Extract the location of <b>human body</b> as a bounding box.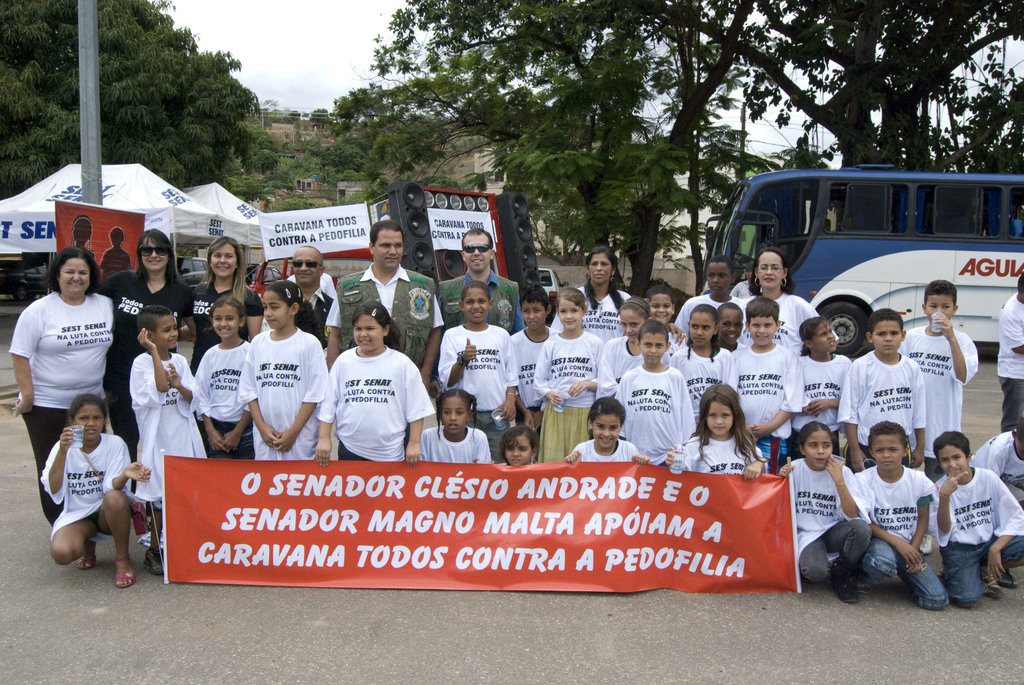
[left=673, top=379, right=768, bottom=475].
